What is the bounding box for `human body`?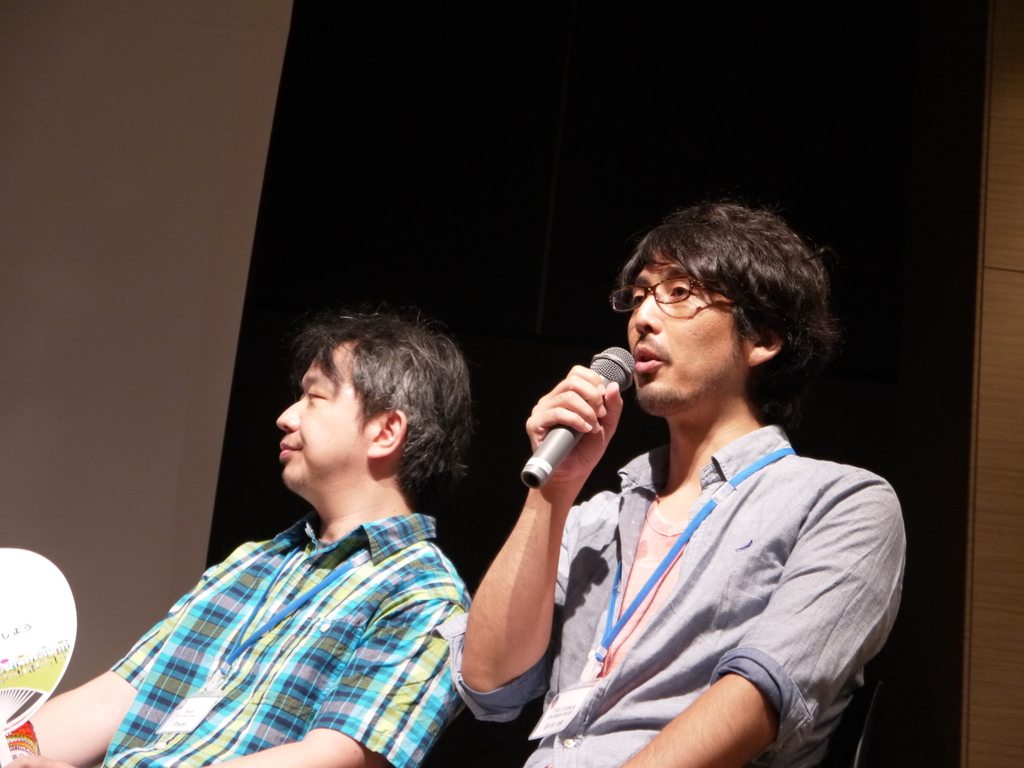
2,305,462,767.
